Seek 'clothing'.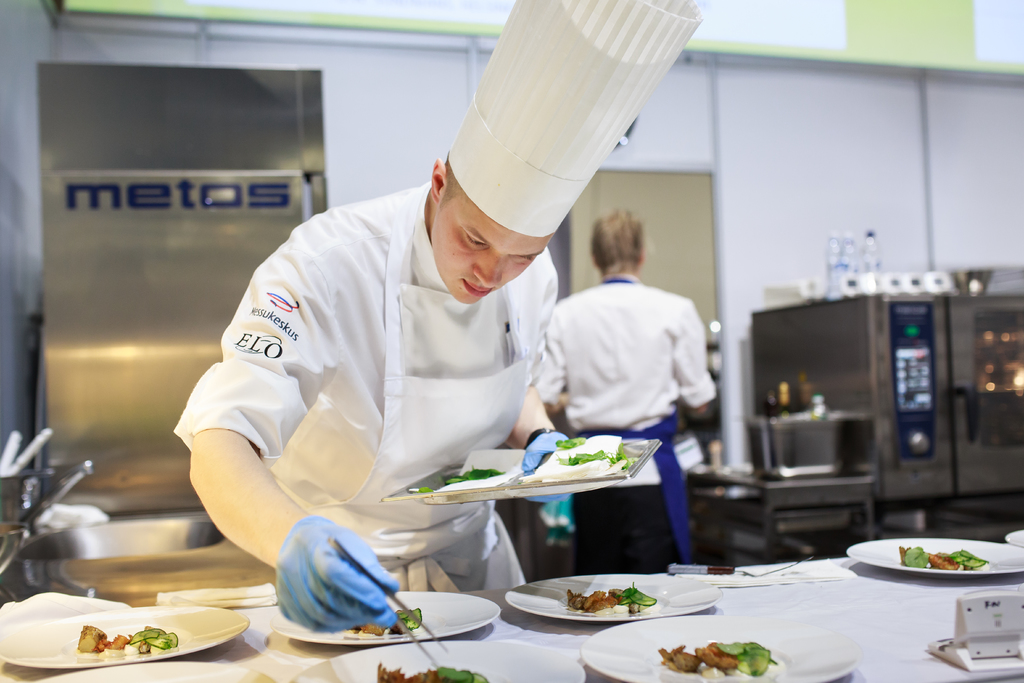
locate(184, 182, 559, 595).
